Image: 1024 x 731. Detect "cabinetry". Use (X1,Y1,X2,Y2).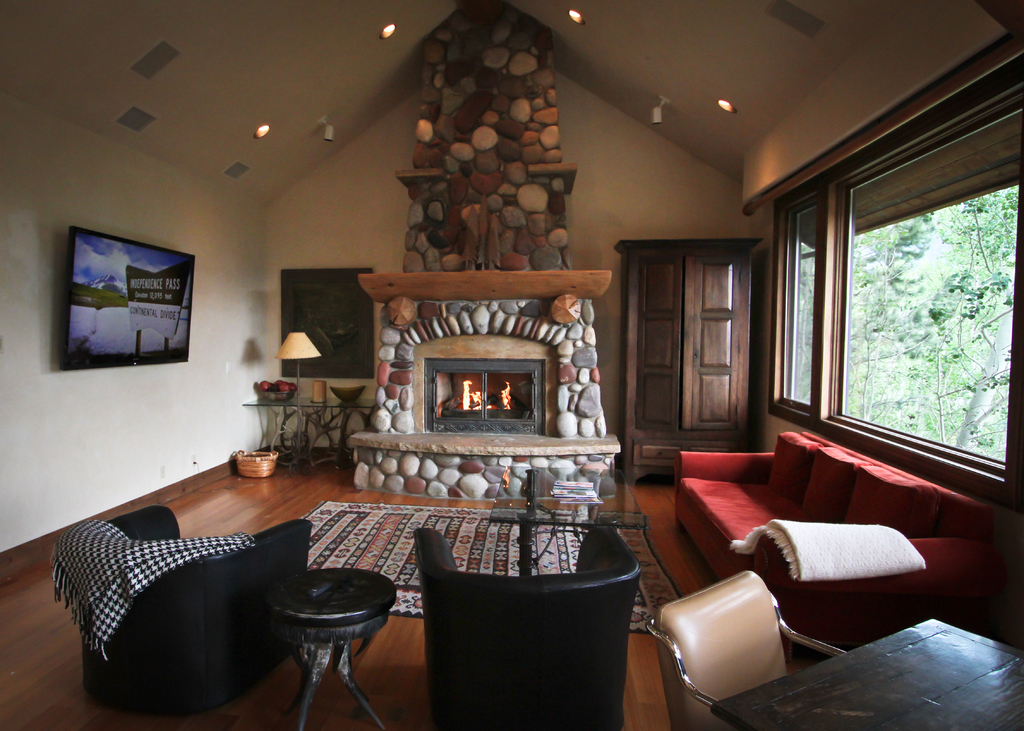
(615,243,759,486).
